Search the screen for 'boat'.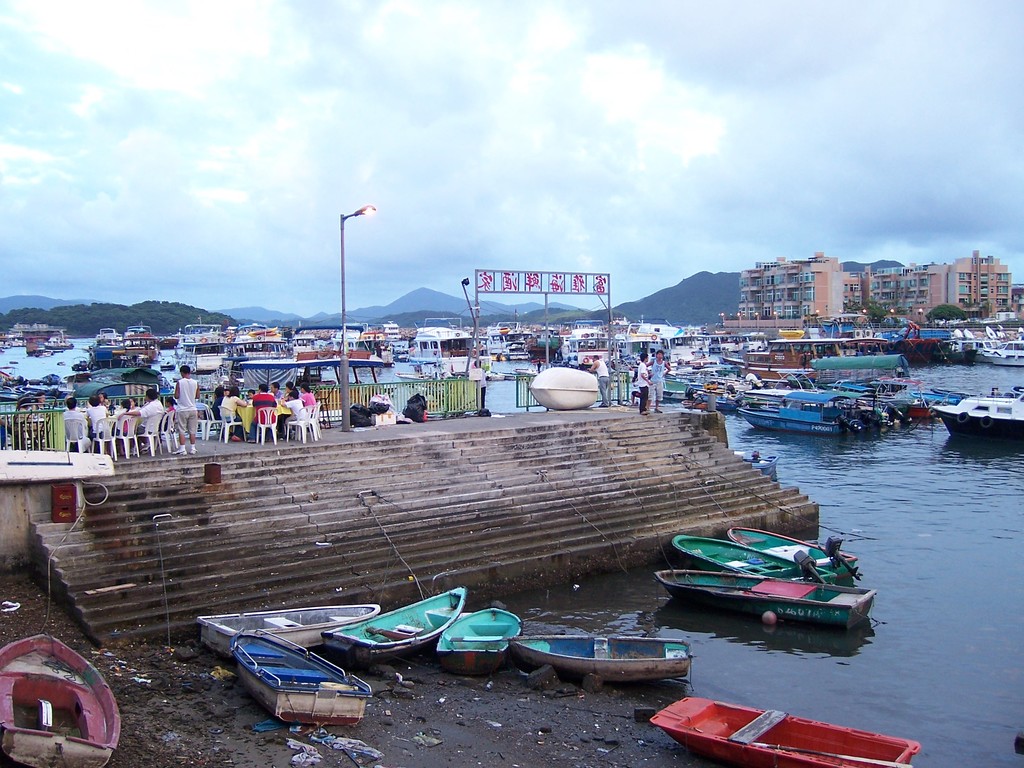
Found at BBox(648, 557, 881, 632).
